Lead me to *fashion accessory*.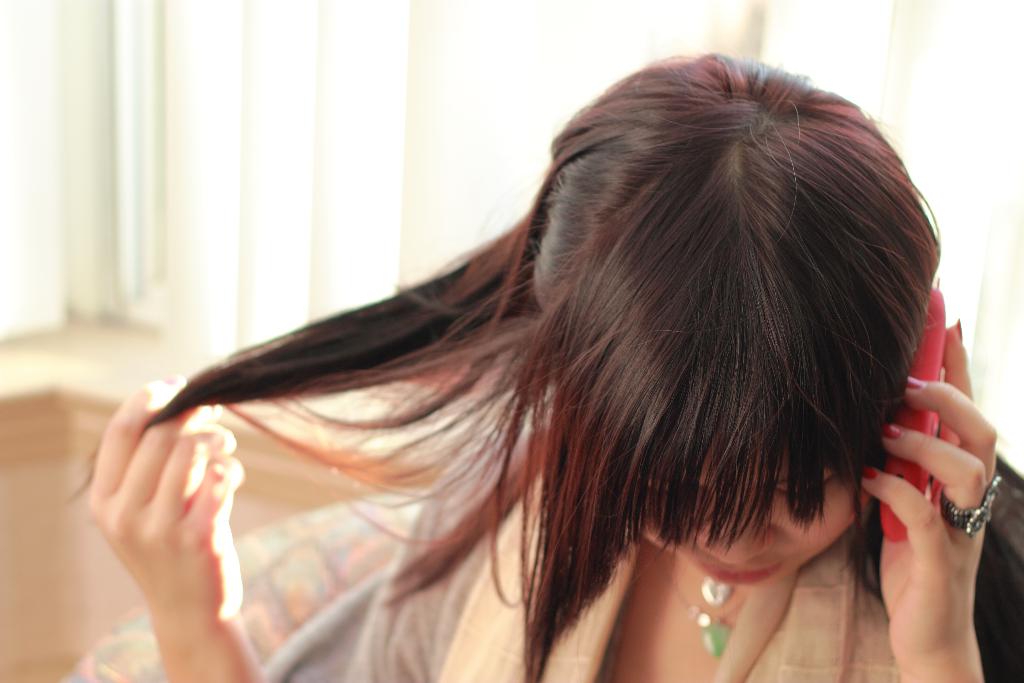
Lead to bbox=(940, 475, 1001, 544).
